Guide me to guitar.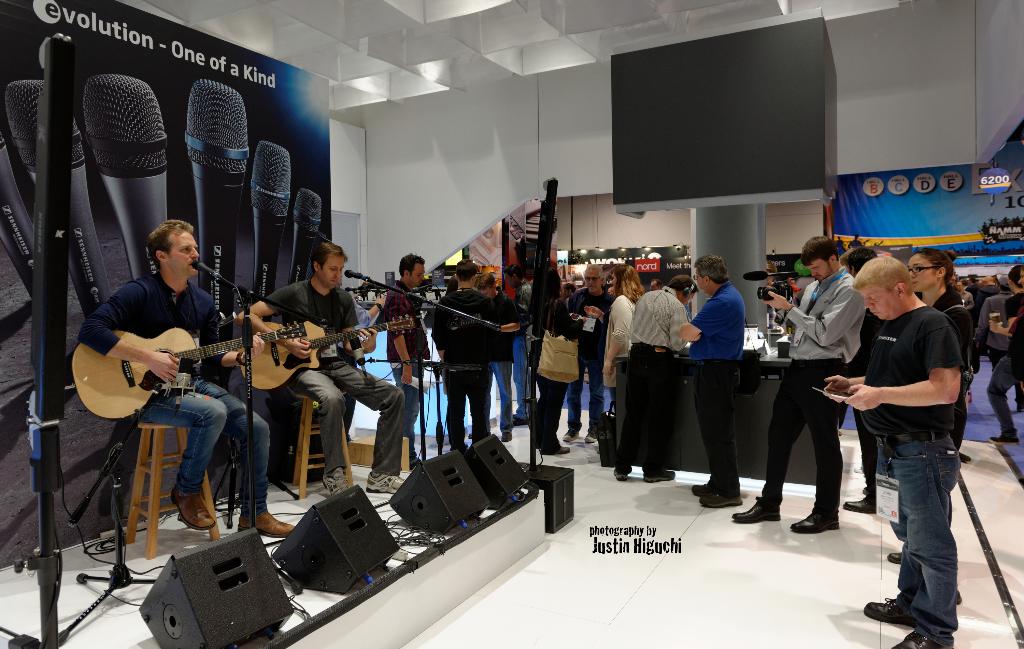
Guidance: 69, 322, 309, 422.
